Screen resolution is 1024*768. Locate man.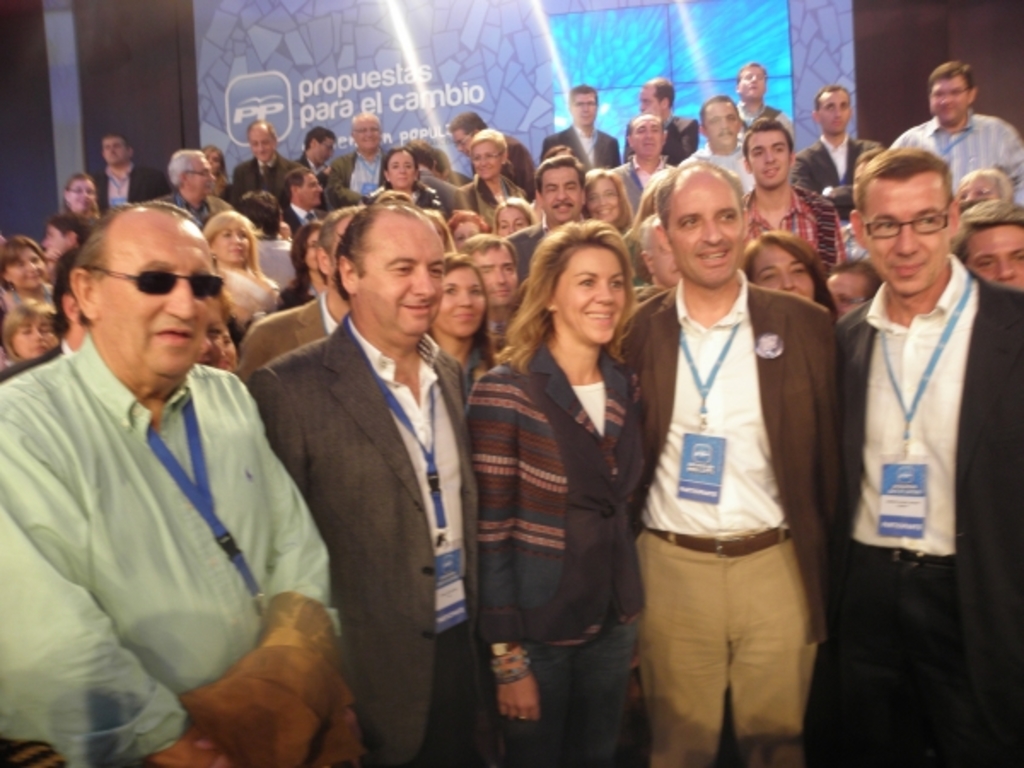
(left=732, top=113, right=848, bottom=280).
